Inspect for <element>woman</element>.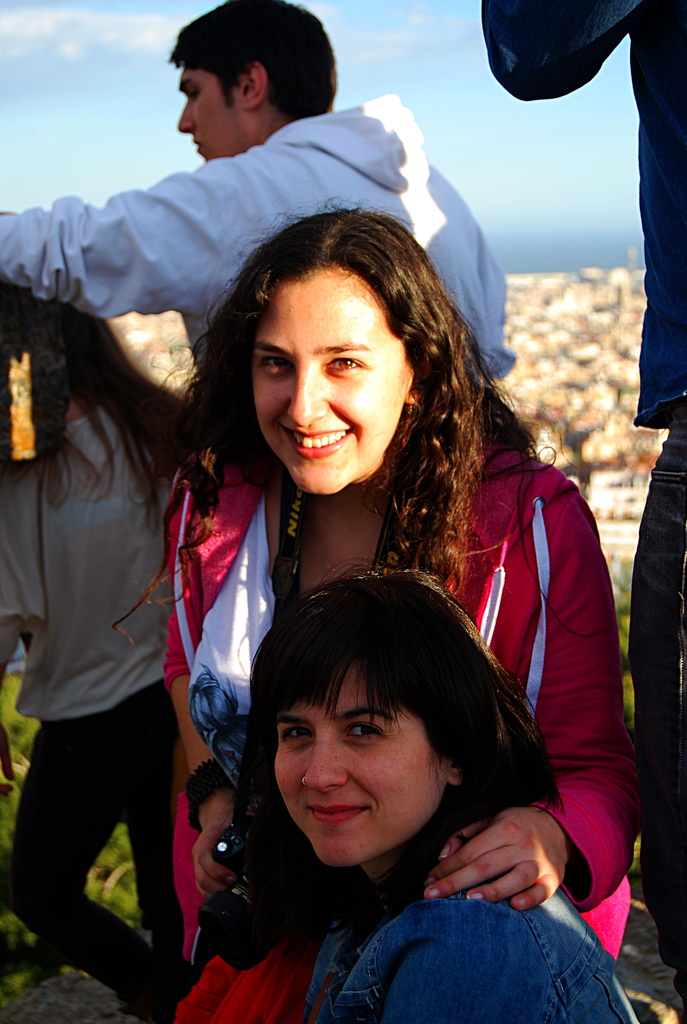
Inspection: rect(0, 270, 186, 1023).
